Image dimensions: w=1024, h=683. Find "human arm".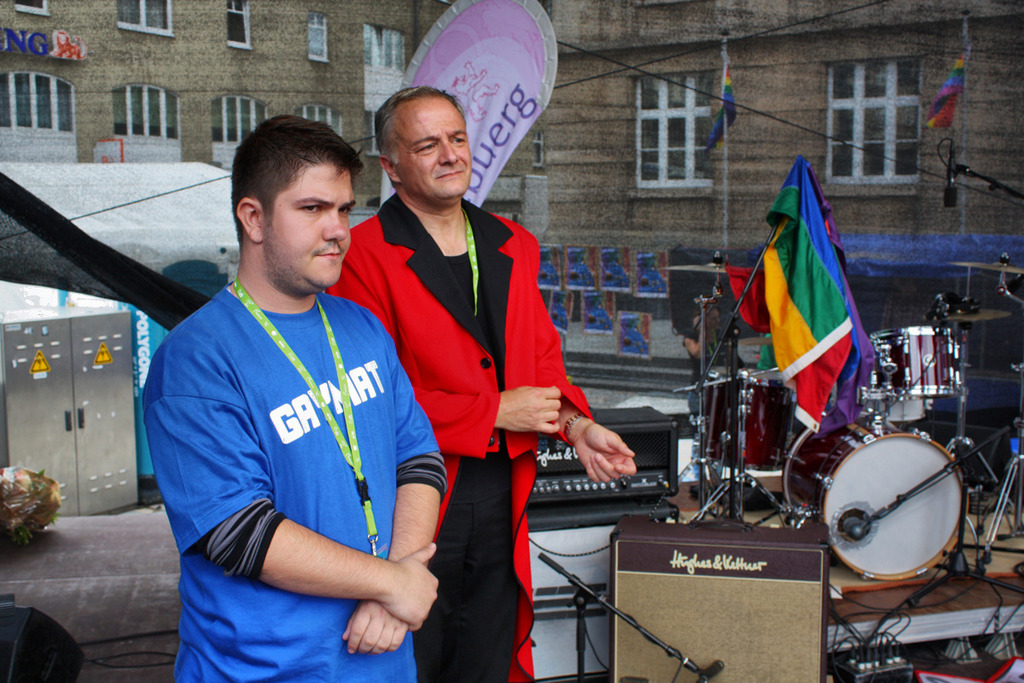
[x1=143, y1=337, x2=439, y2=630].
